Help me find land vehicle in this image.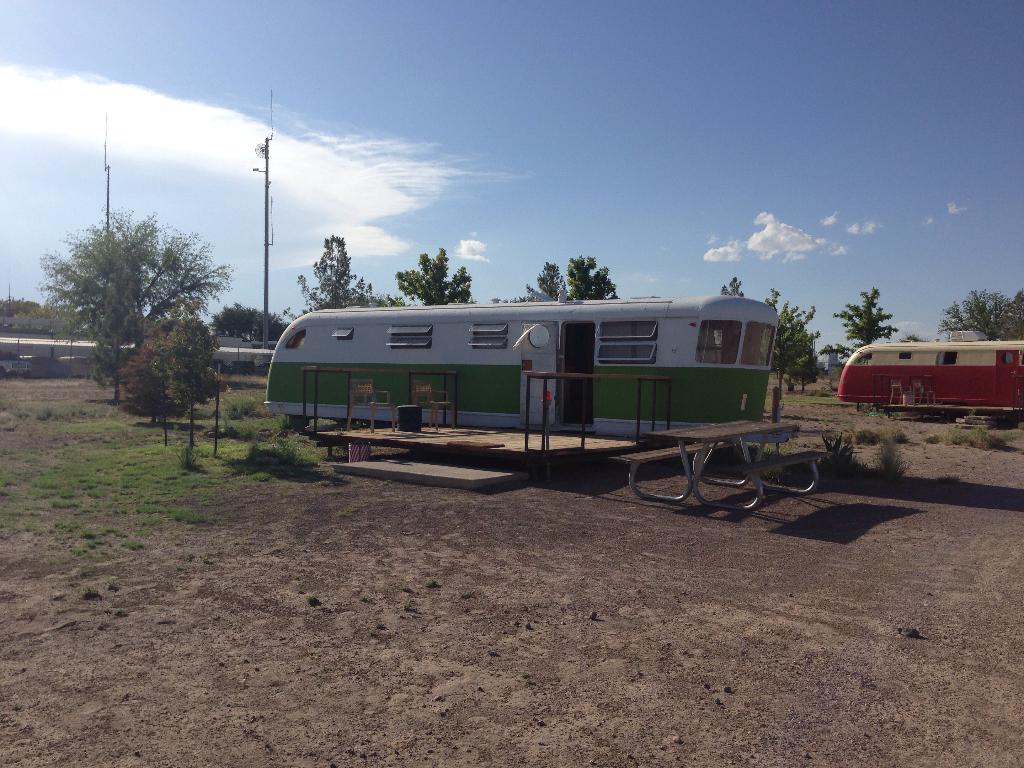
Found it: box(33, 356, 71, 385).
